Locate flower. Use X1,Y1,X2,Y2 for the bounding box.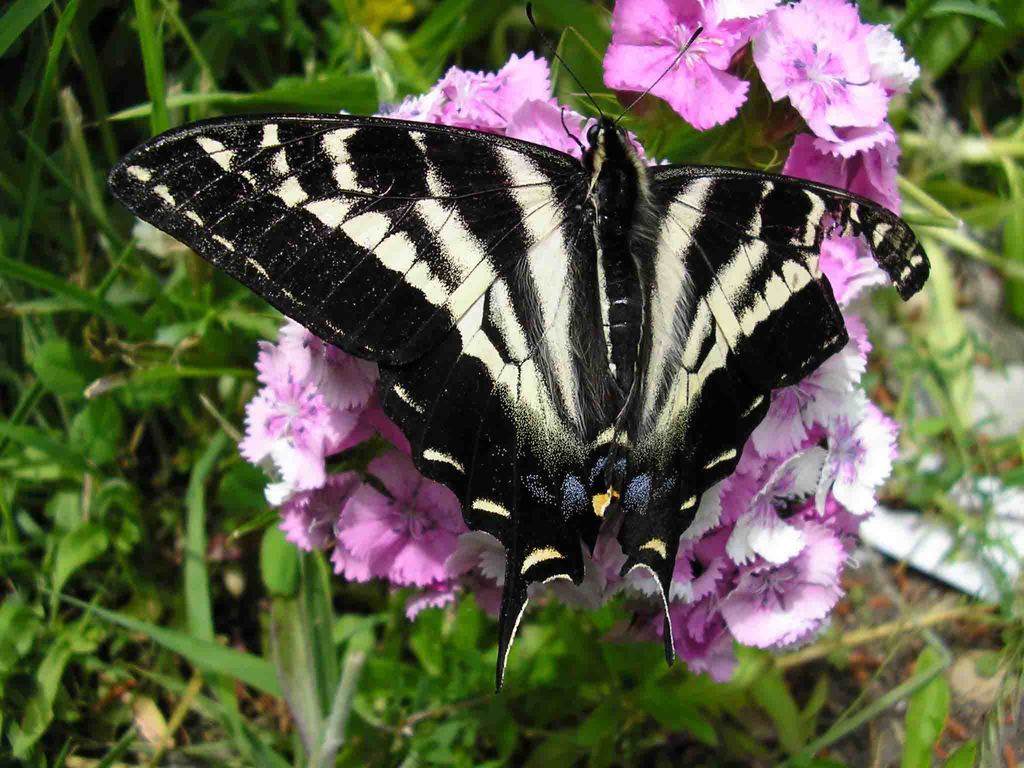
730,1,914,188.
